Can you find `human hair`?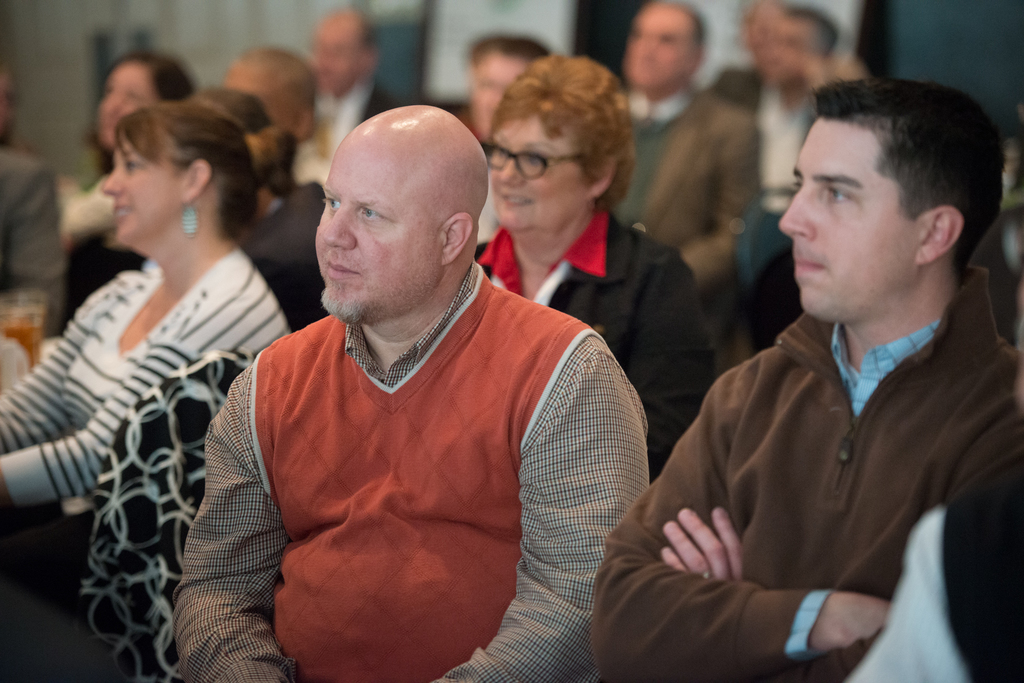
Yes, bounding box: (left=228, top=43, right=317, bottom=108).
